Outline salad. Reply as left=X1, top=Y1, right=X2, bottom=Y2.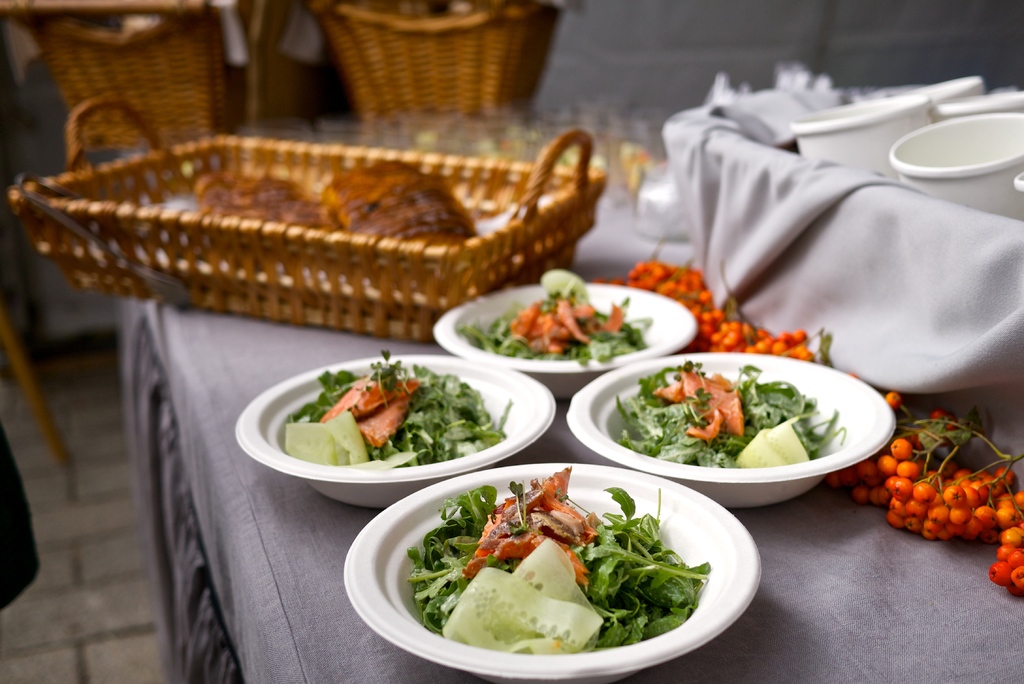
left=455, top=266, right=649, bottom=370.
